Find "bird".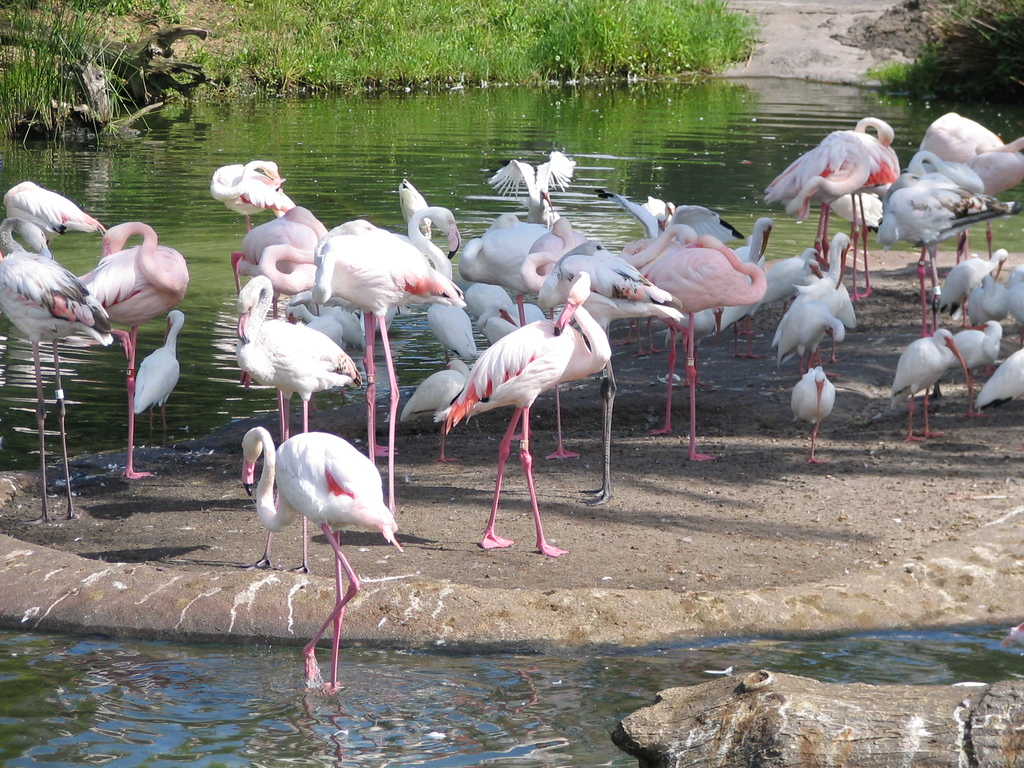
6,181,106,252.
